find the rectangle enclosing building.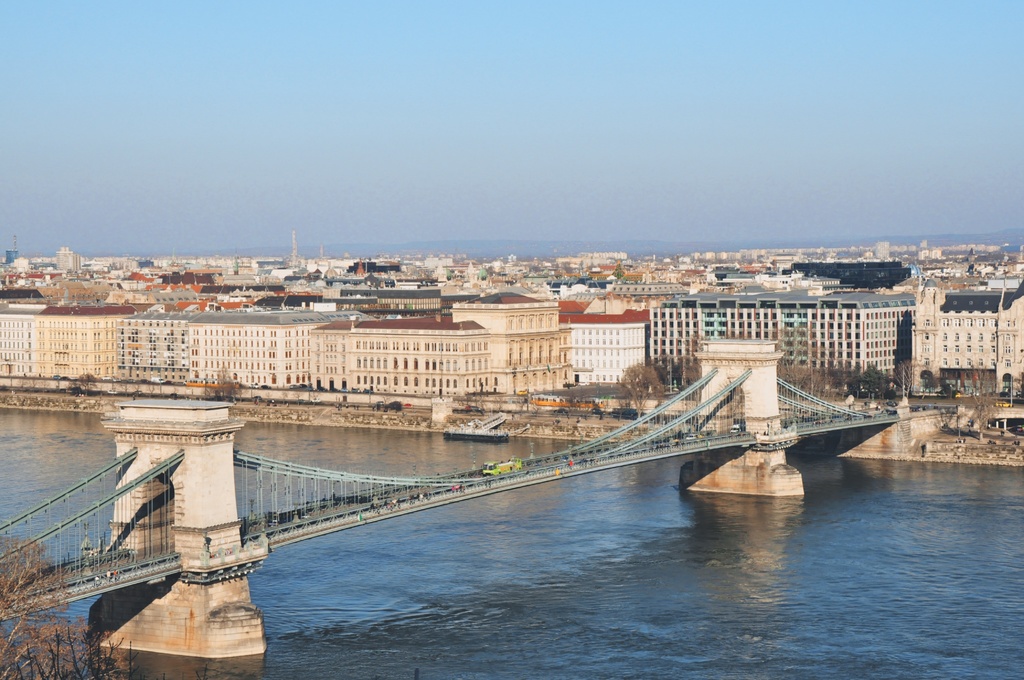
[645, 293, 902, 393].
